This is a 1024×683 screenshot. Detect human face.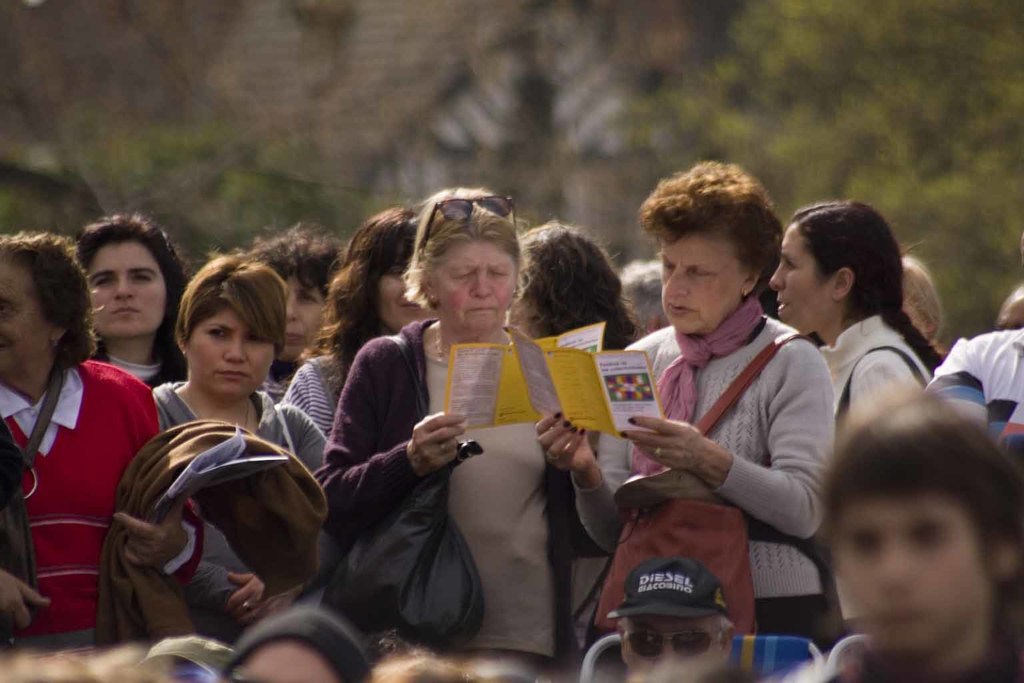
<box>377,245,433,332</box>.
